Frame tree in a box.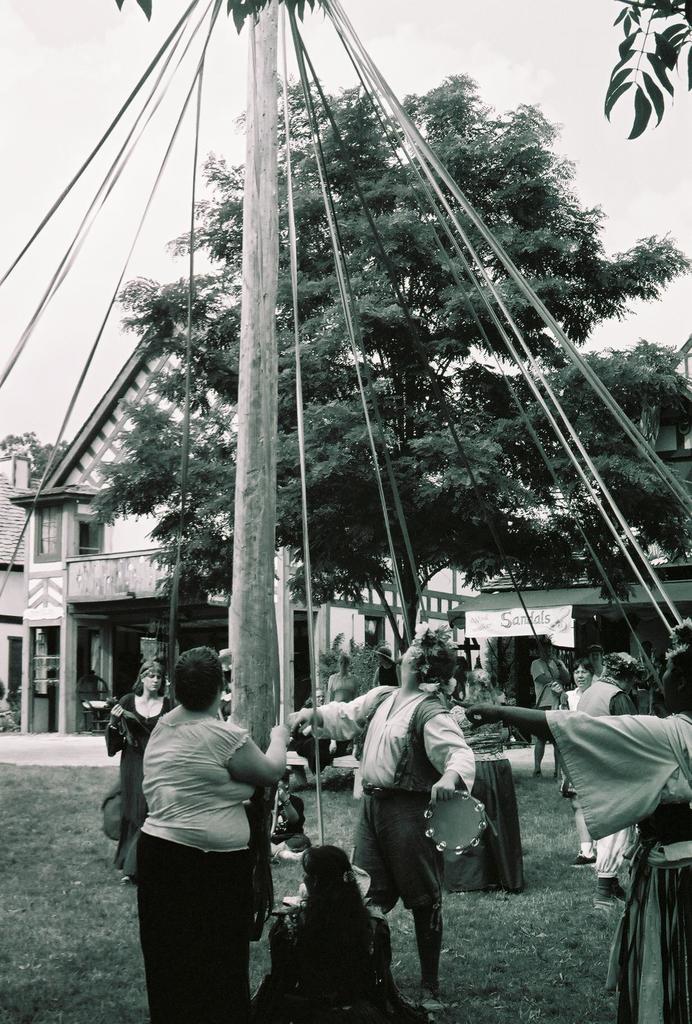
bbox=[577, 318, 691, 481].
